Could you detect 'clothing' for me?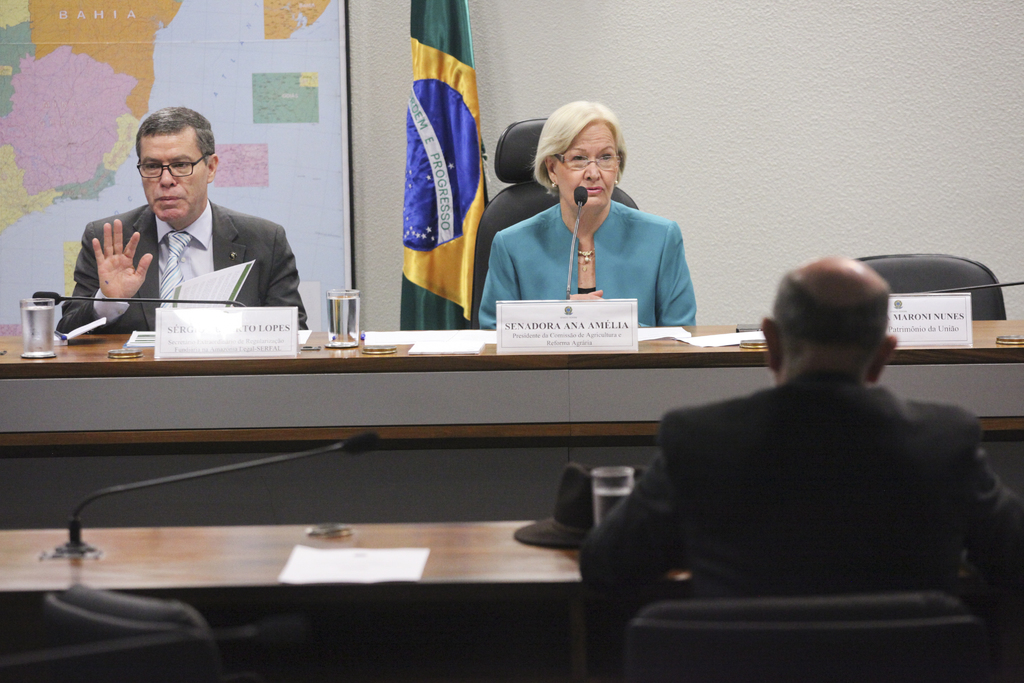
Detection result: [x1=595, y1=309, x2=1004, y2=636].
